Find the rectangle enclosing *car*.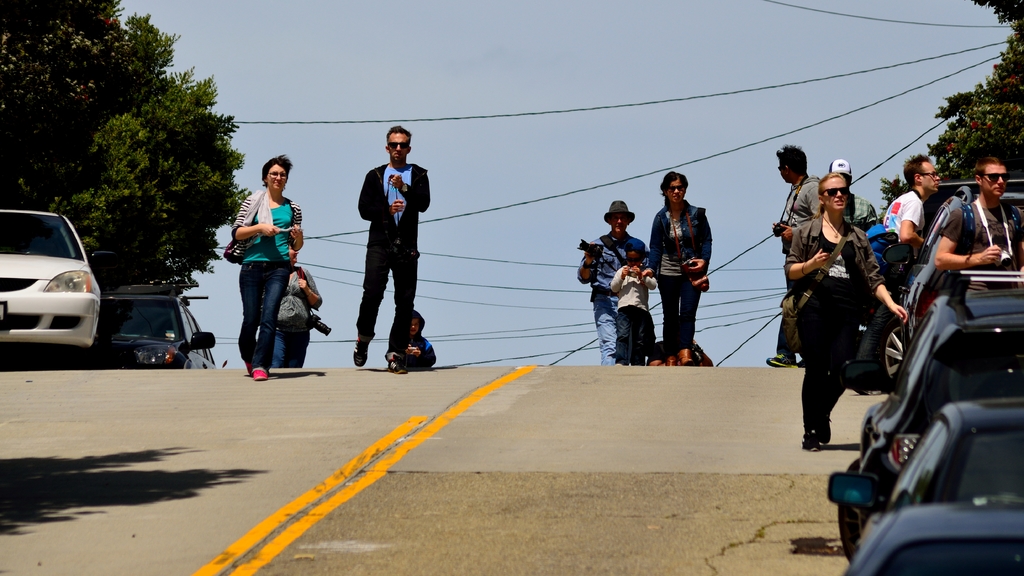
94:291:214:370.
